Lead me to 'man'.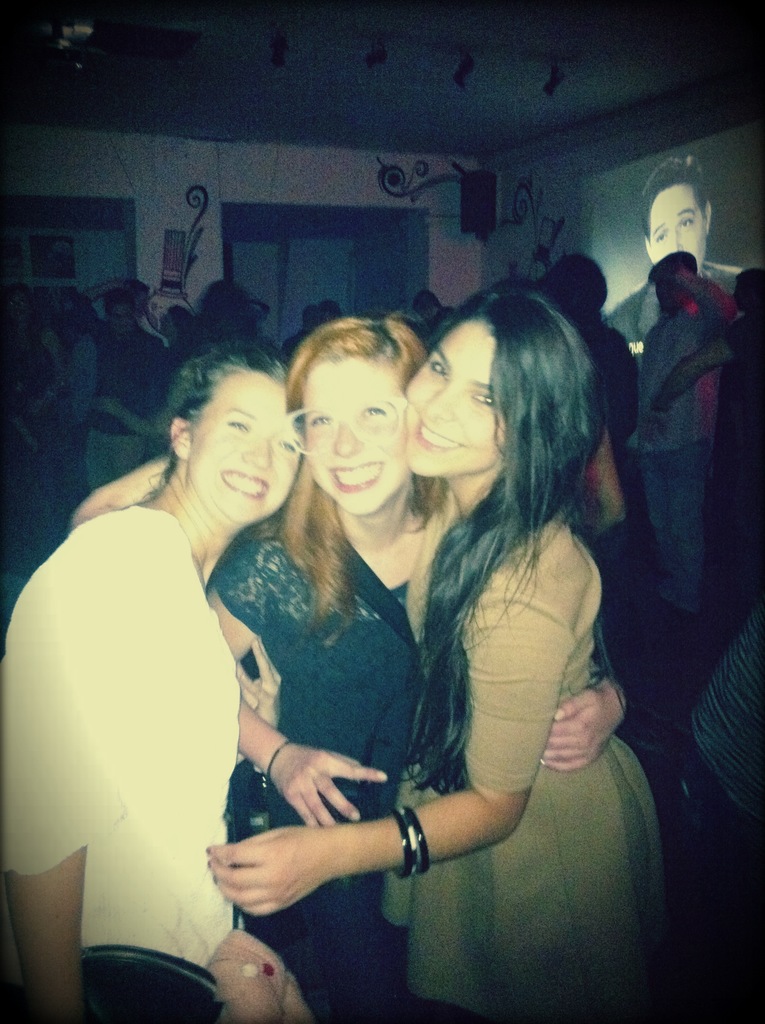
Lead to left=412, top=292, right=459, bottom=332.
